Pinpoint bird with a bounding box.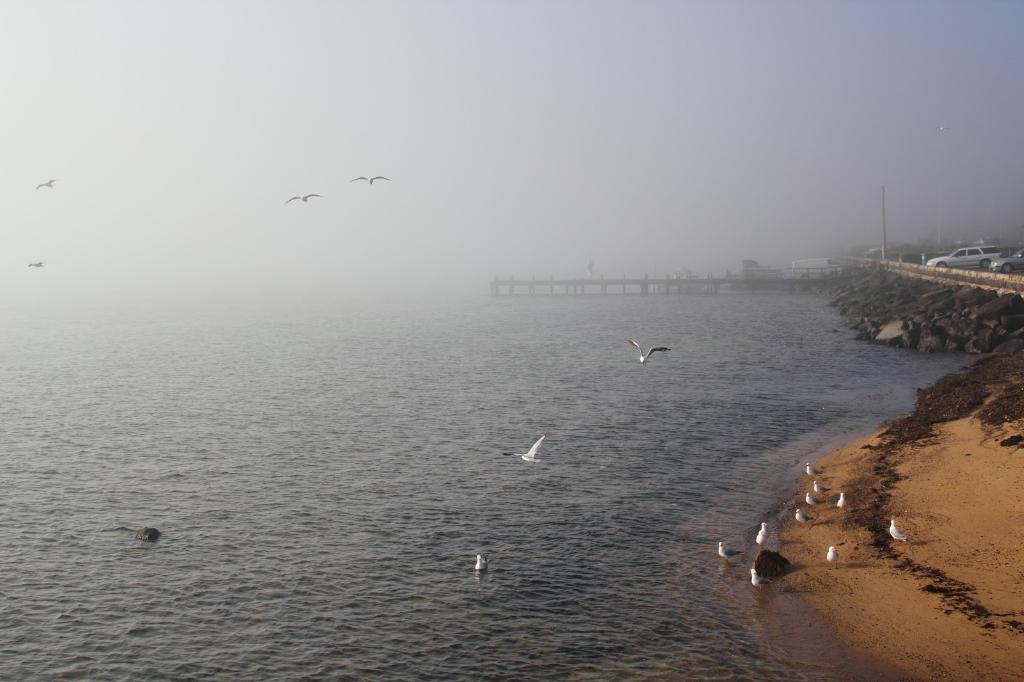
(804, 492, 826, 507).
